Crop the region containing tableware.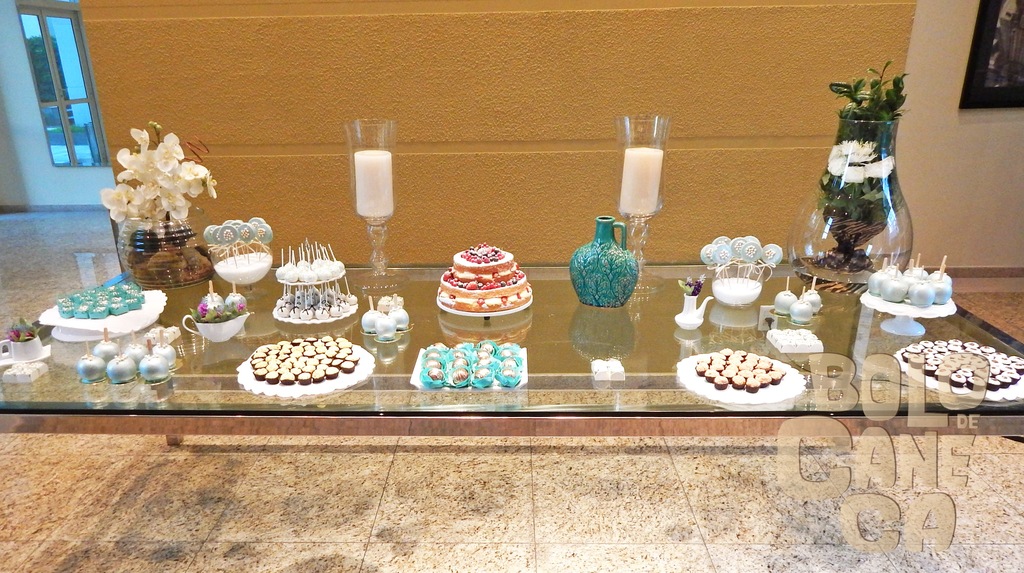
Crop region: bbox=(614, 110, 666, 294).
